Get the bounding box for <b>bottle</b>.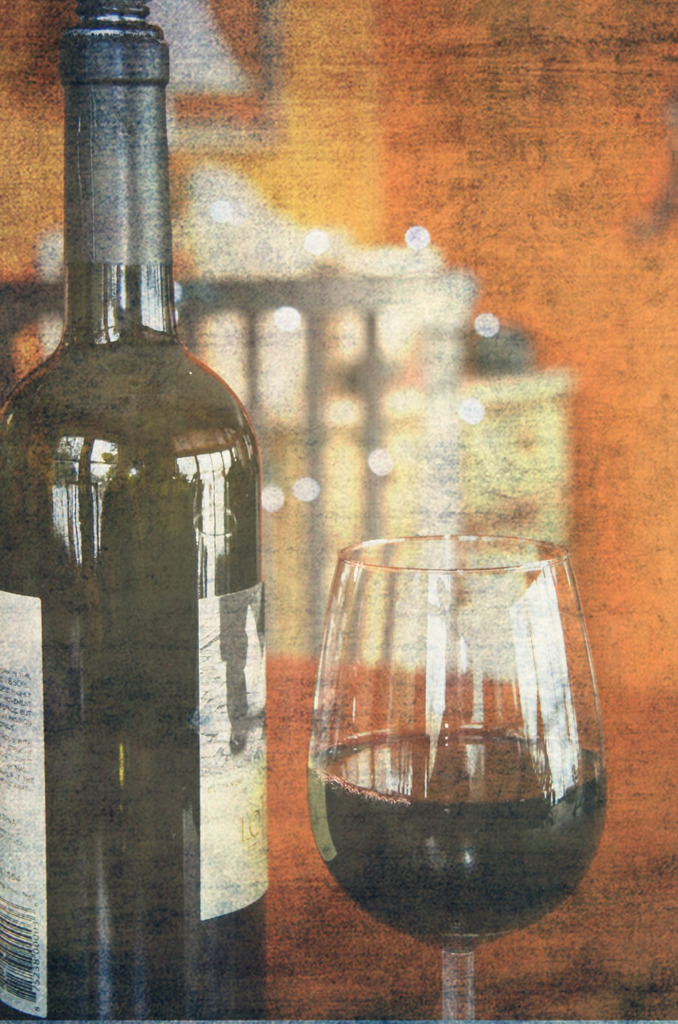
crop(8, 22, 253, 990).
